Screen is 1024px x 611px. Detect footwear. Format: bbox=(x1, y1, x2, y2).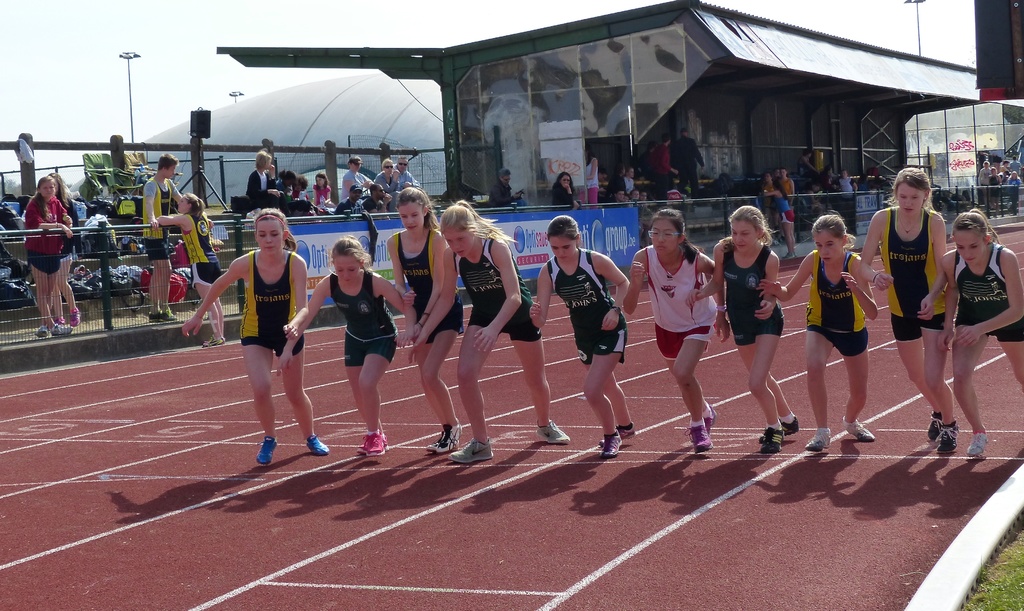
bbox=(930, 414, 942, 440).
